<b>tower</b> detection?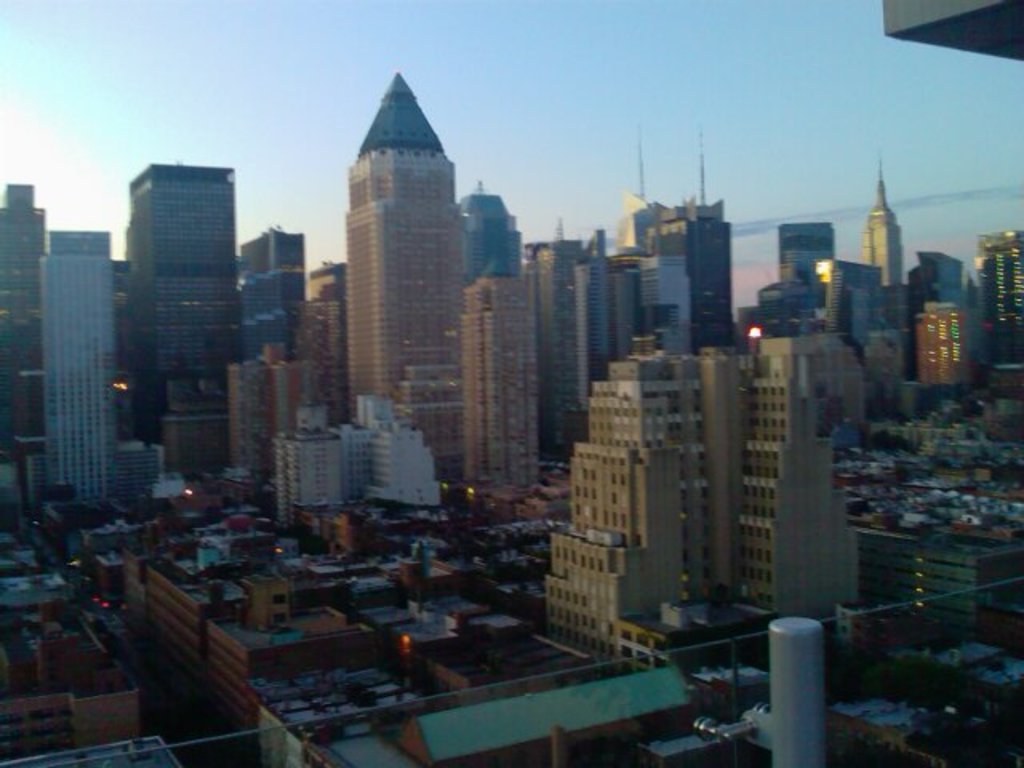
x1=130 y1=162 x2=245 y2=472
